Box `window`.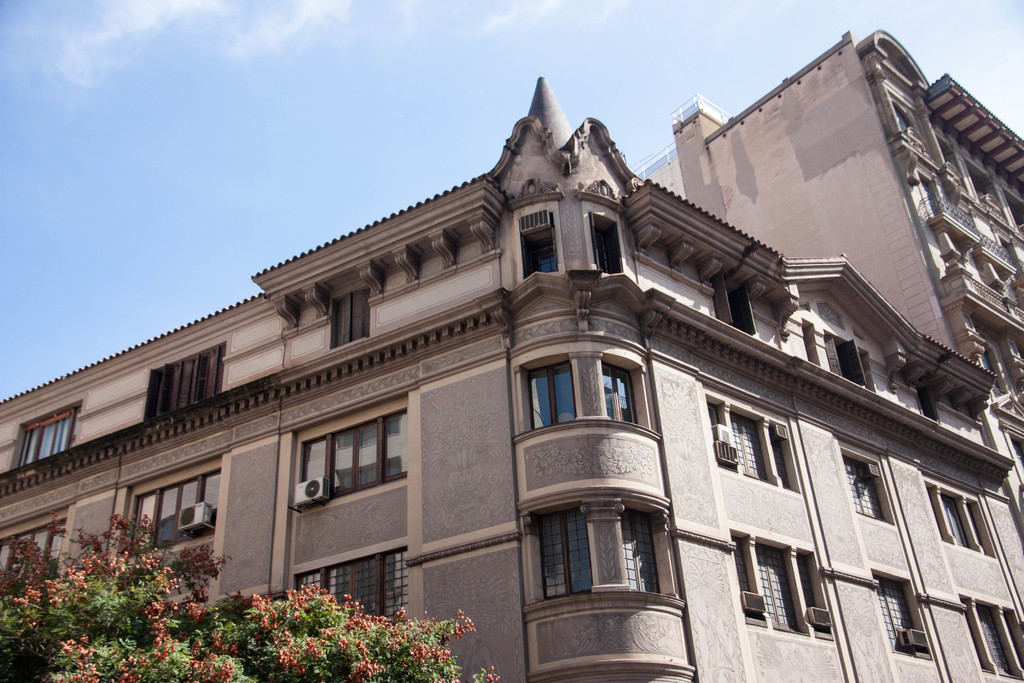
9/403/85/469.
